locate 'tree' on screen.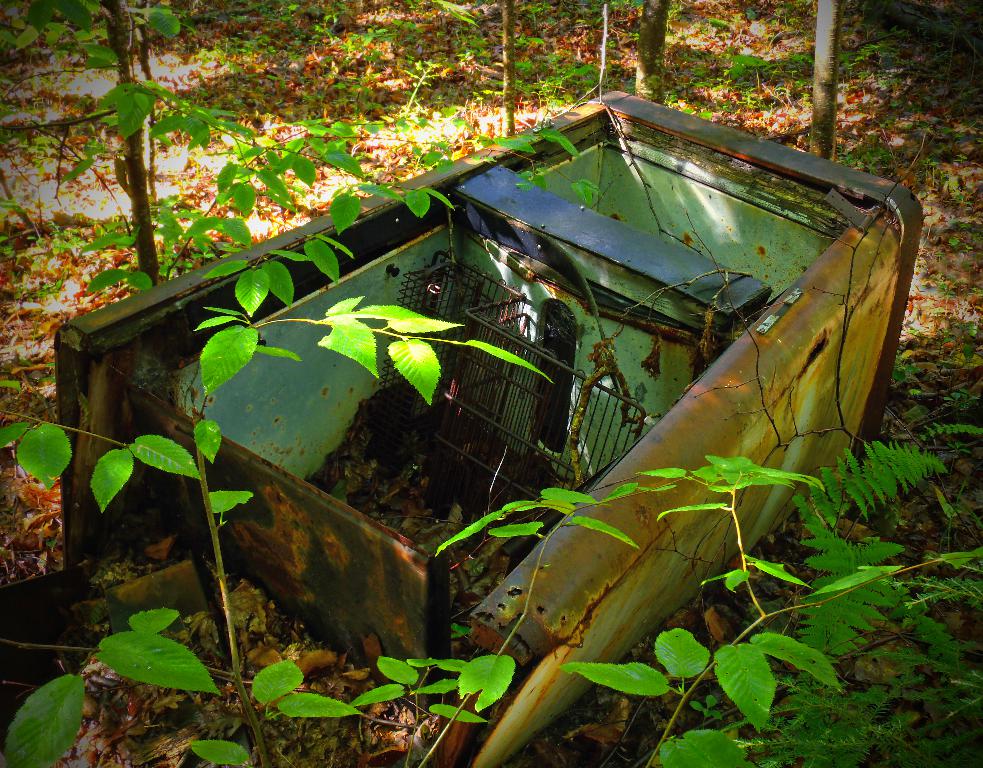
On screen at rect(629, 0, 668, 102).
